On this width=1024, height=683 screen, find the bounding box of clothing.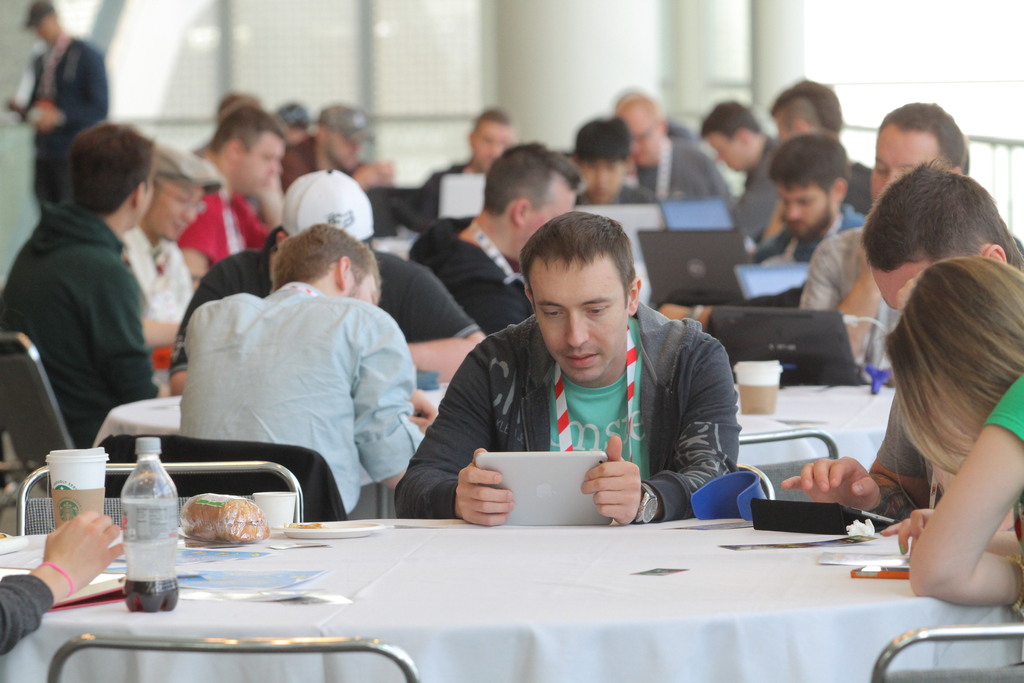
Bounding box: Rect(730, 135, 774, 250).
